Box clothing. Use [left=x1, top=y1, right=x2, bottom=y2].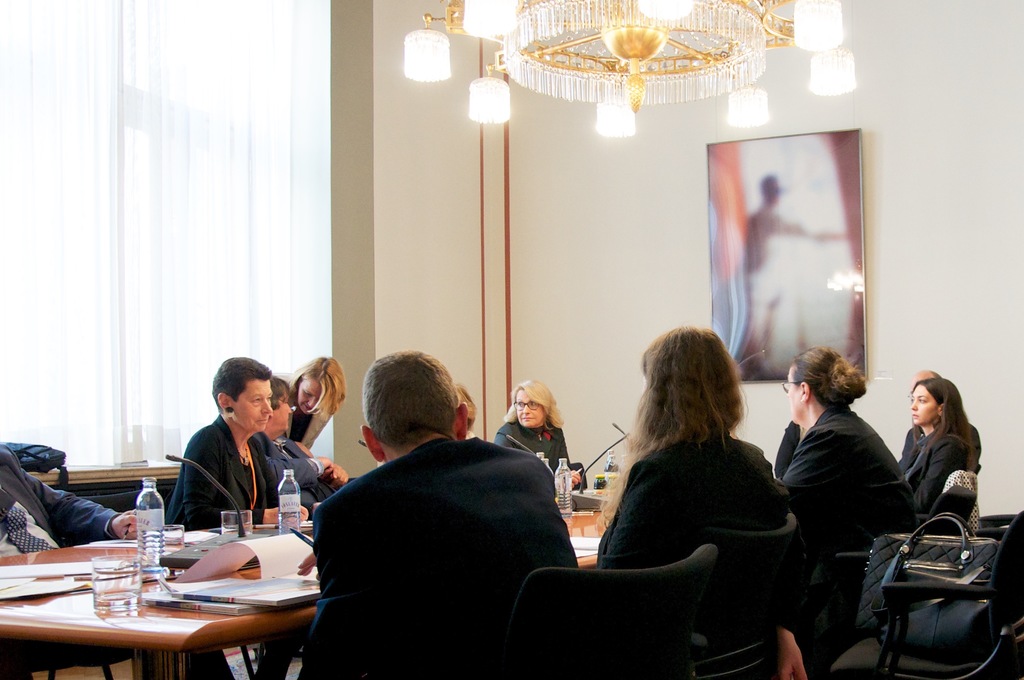
[left=909, top=433, right=966, bottom=510].
